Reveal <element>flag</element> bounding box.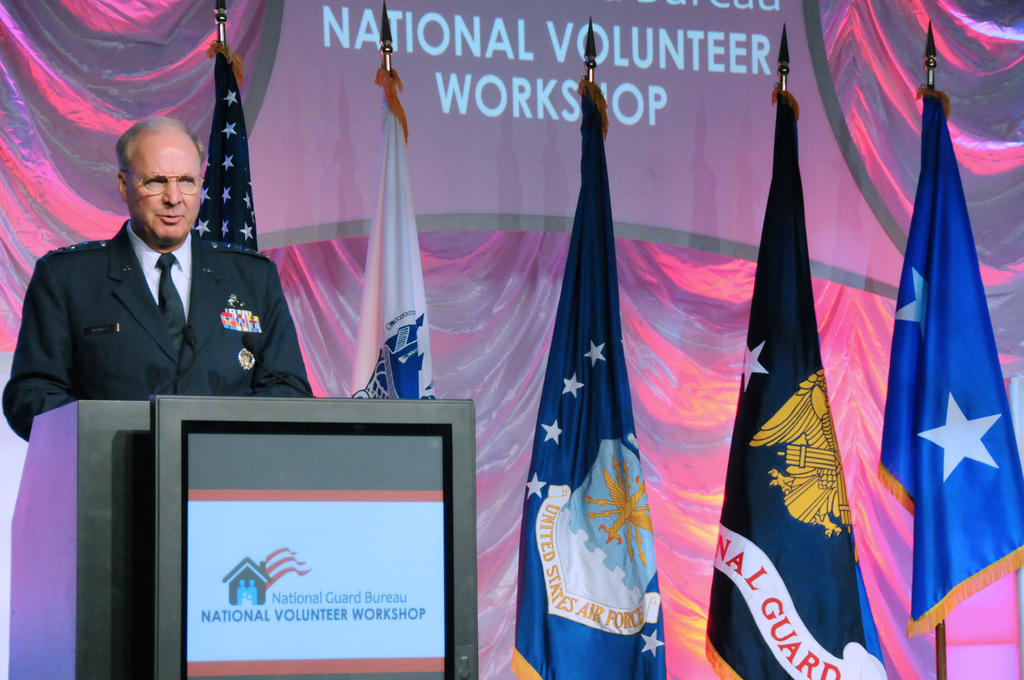
Revealed: detection(698, 88, 886, 679).
